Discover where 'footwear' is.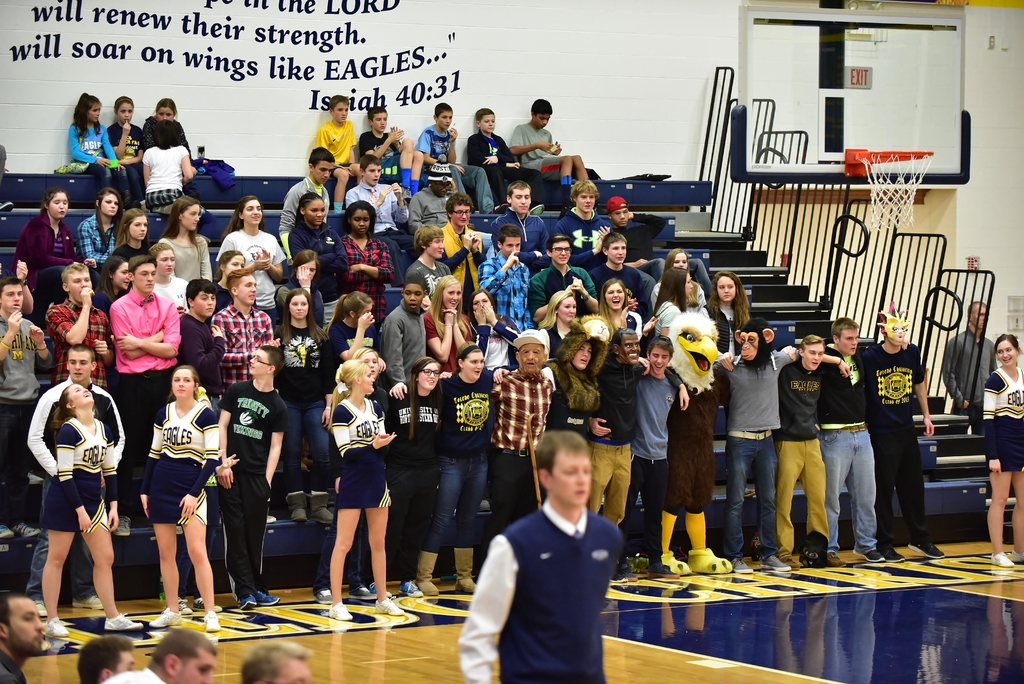
Discovered at box(285, 495, 306, 520).
